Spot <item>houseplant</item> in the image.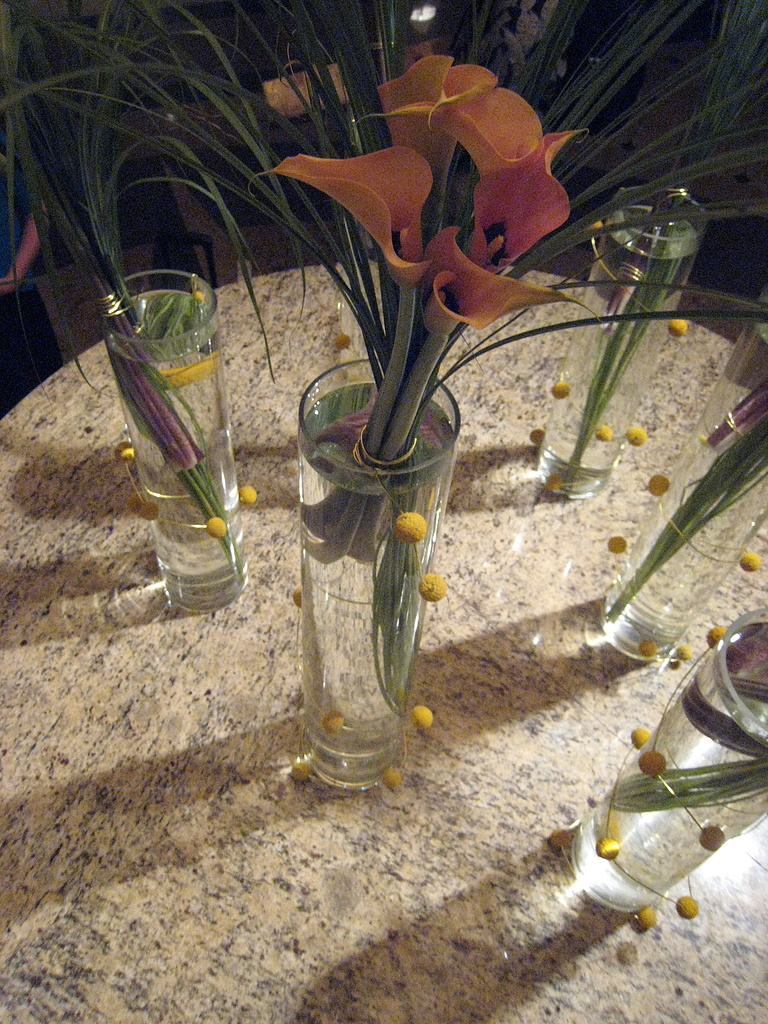
<item>houseplant</item> found at locate(0, 0, 261, 609).
